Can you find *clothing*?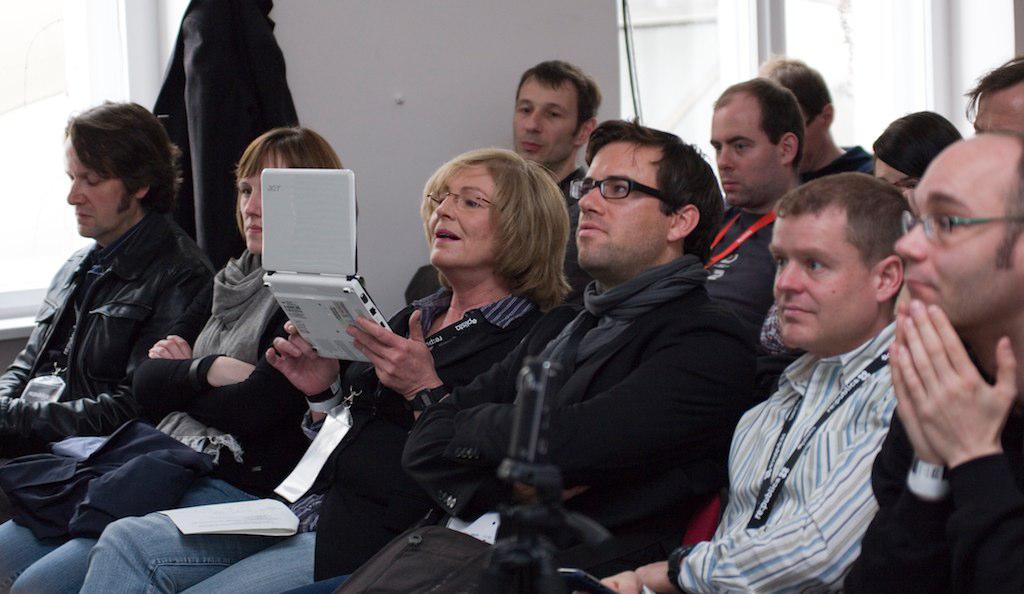
Yes, bounding box: x1=626 y1=319 x2=916 y2=593.
